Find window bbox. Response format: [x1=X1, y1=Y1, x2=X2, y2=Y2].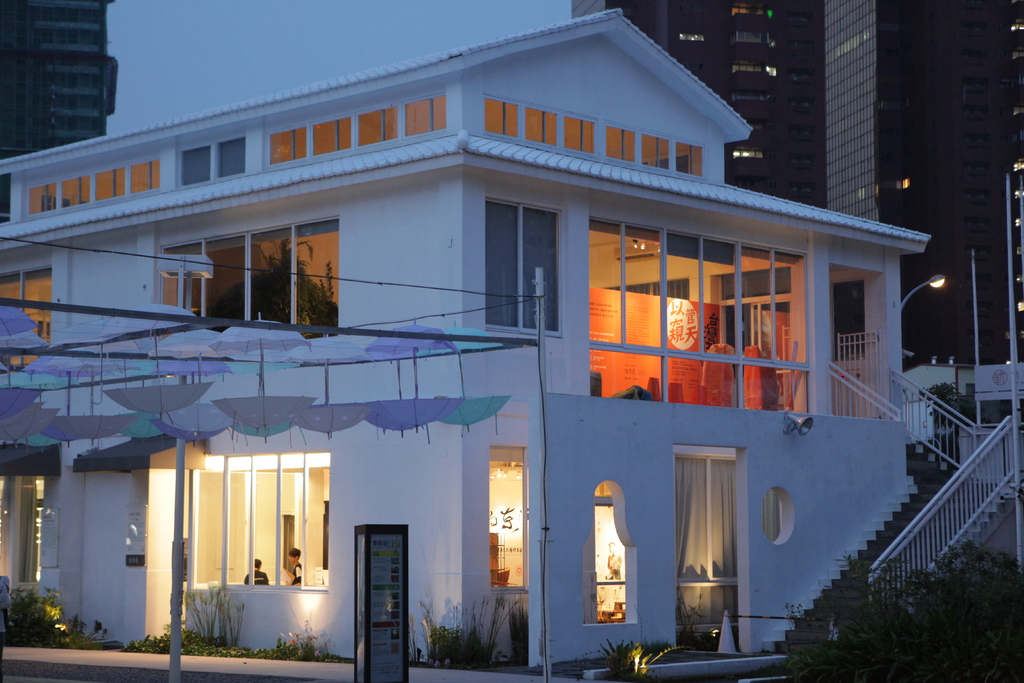
[x1=787, y1=13, x2=812, y2=22].
